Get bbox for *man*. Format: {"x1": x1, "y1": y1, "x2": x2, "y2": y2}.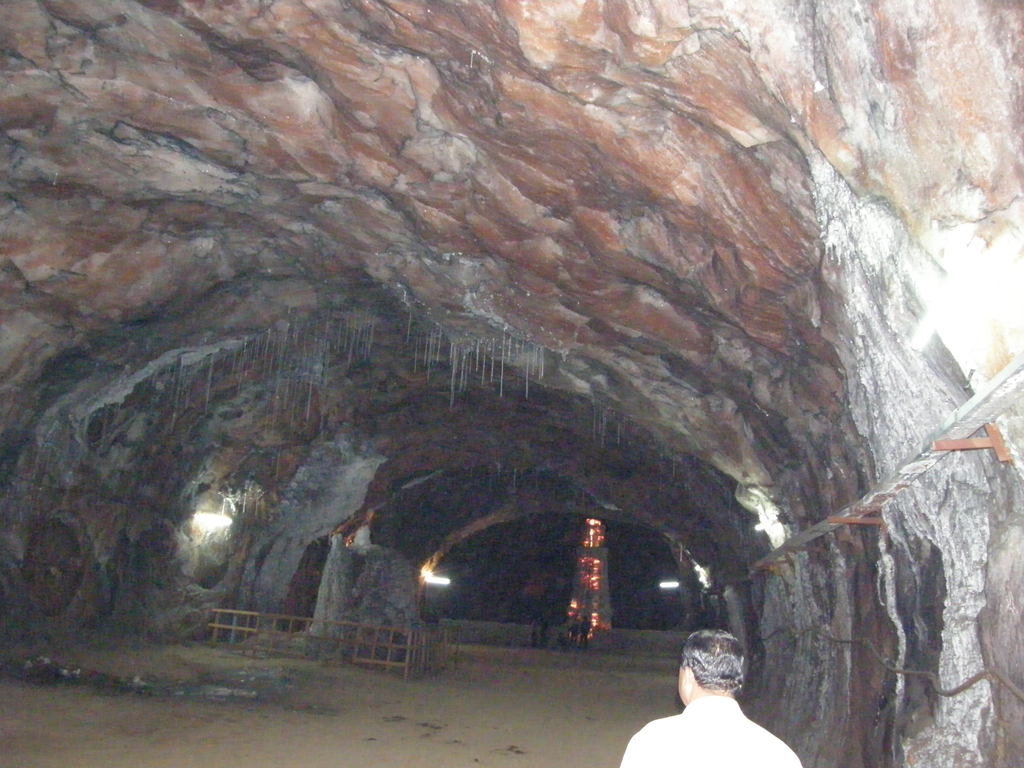
{"x1": 635, "y1": 636, "x2": 790, "y2": 764}.
